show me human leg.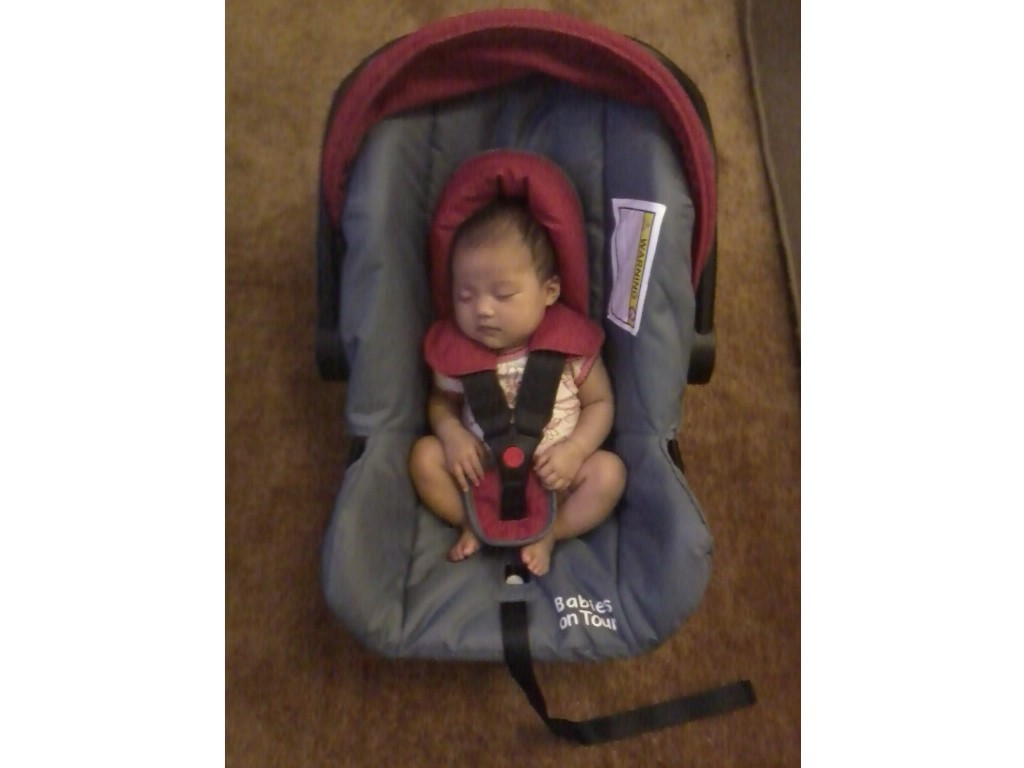
human leg is here: 401,431,490,559.
